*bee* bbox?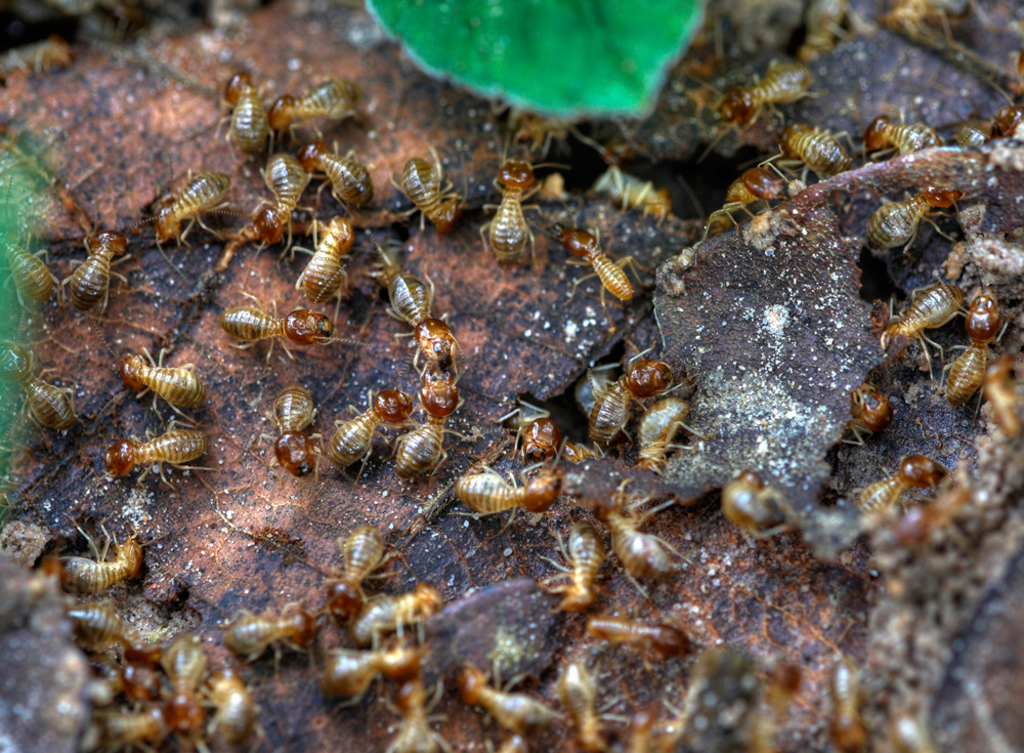
region(869, 170, 965, 262)
